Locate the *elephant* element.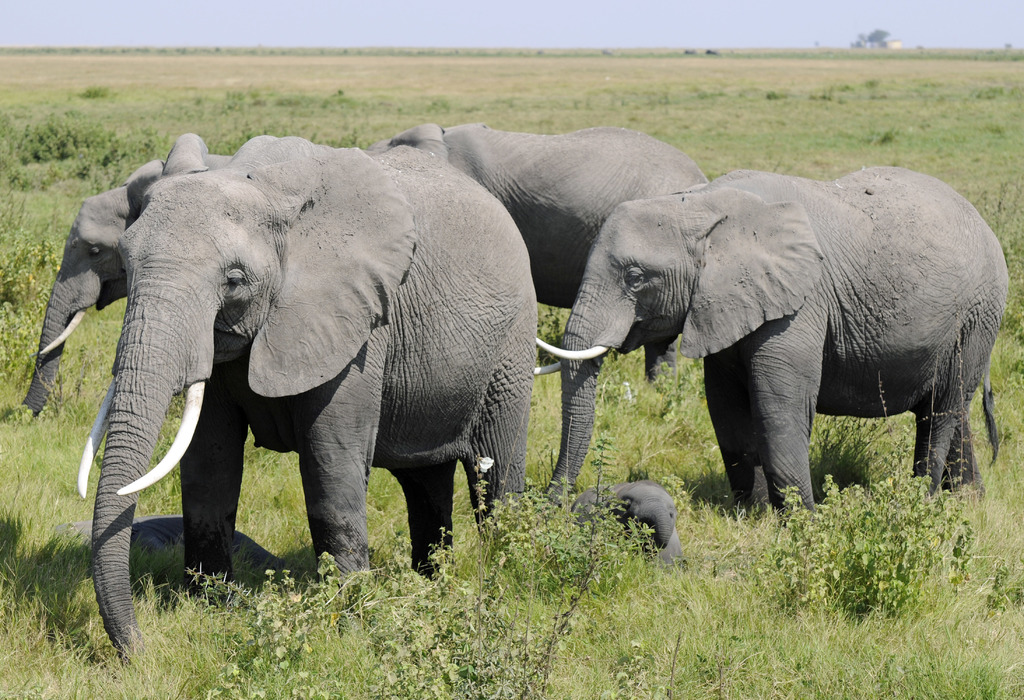
Element bbox: 380, 123, 715, 376.
